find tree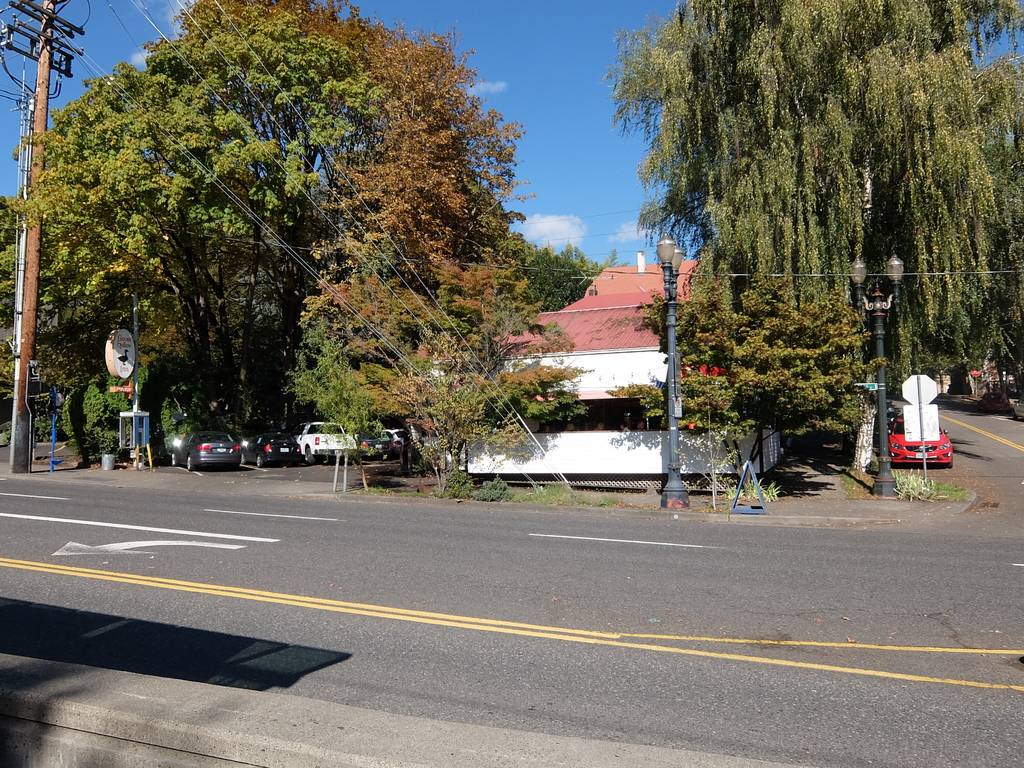
<box>611,256,892,487</box>
